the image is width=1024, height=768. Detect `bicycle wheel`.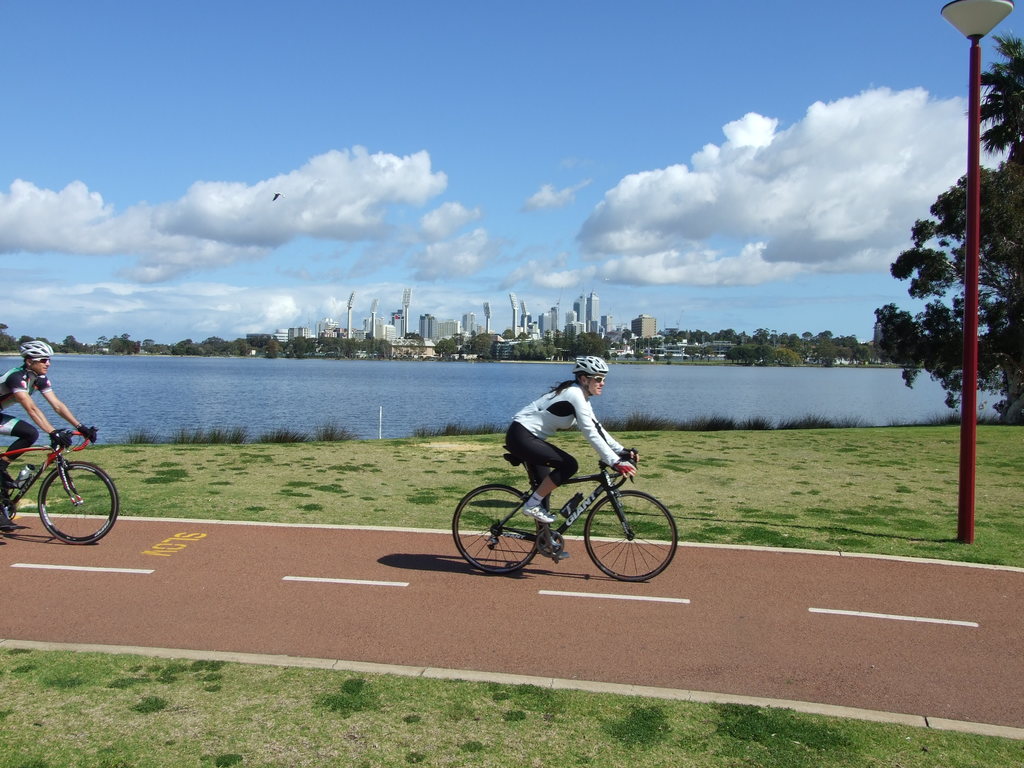
Detection: rect(451, 484, 548, 577).
